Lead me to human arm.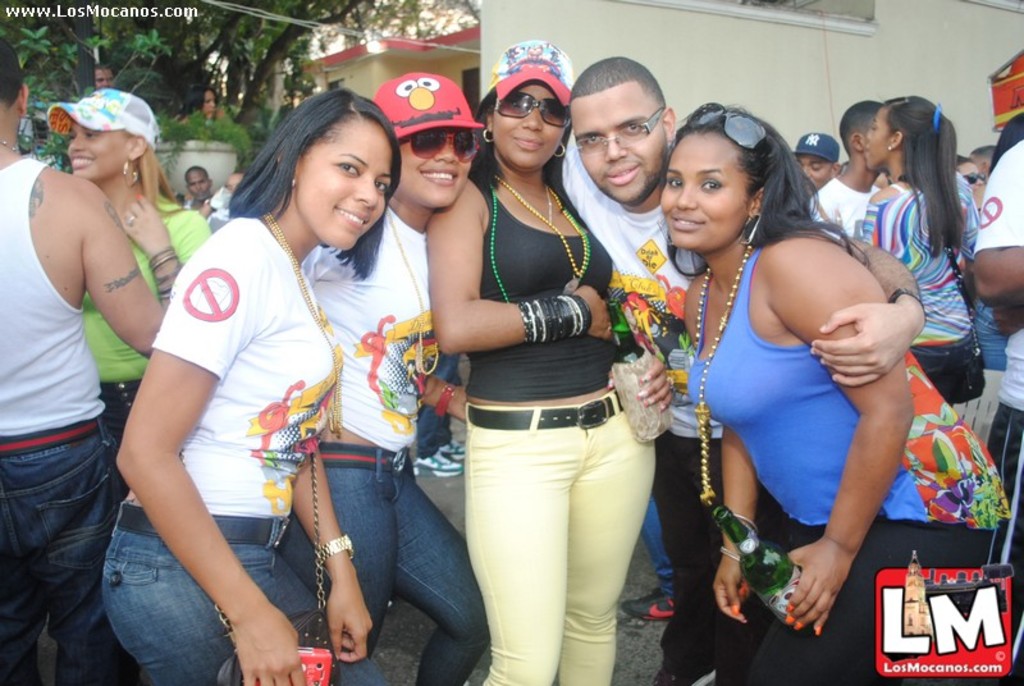
Lead to (773, 234, 919, 639).
